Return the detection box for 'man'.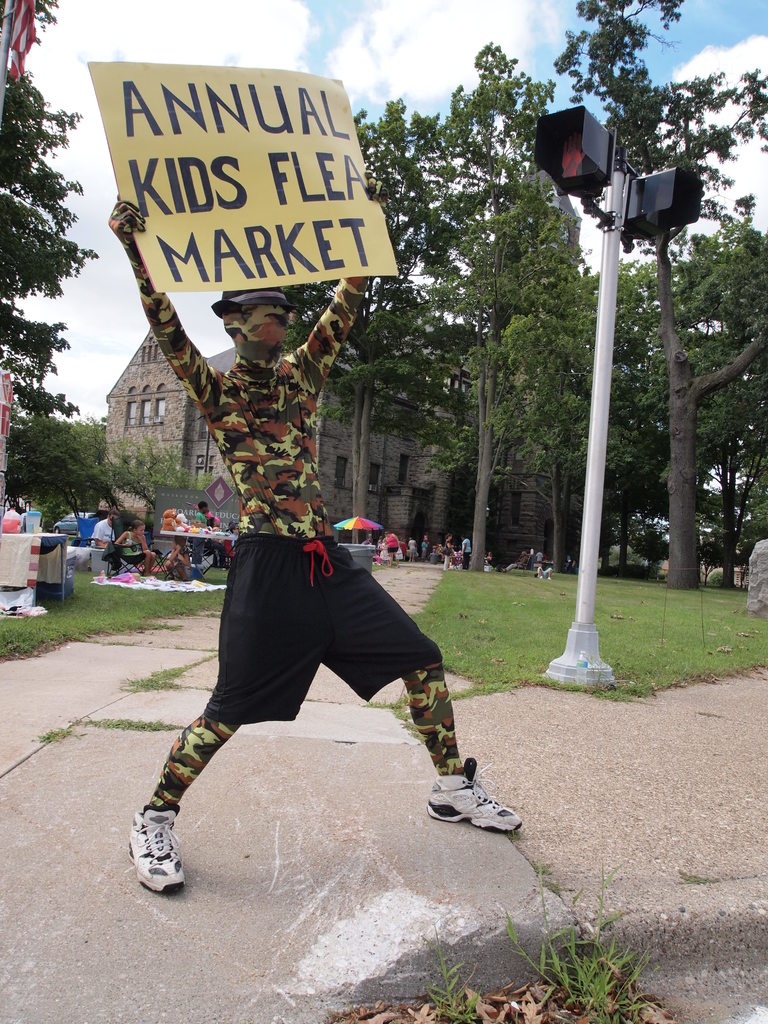
[x1=499, y1=548, x2=529, y2=573].
